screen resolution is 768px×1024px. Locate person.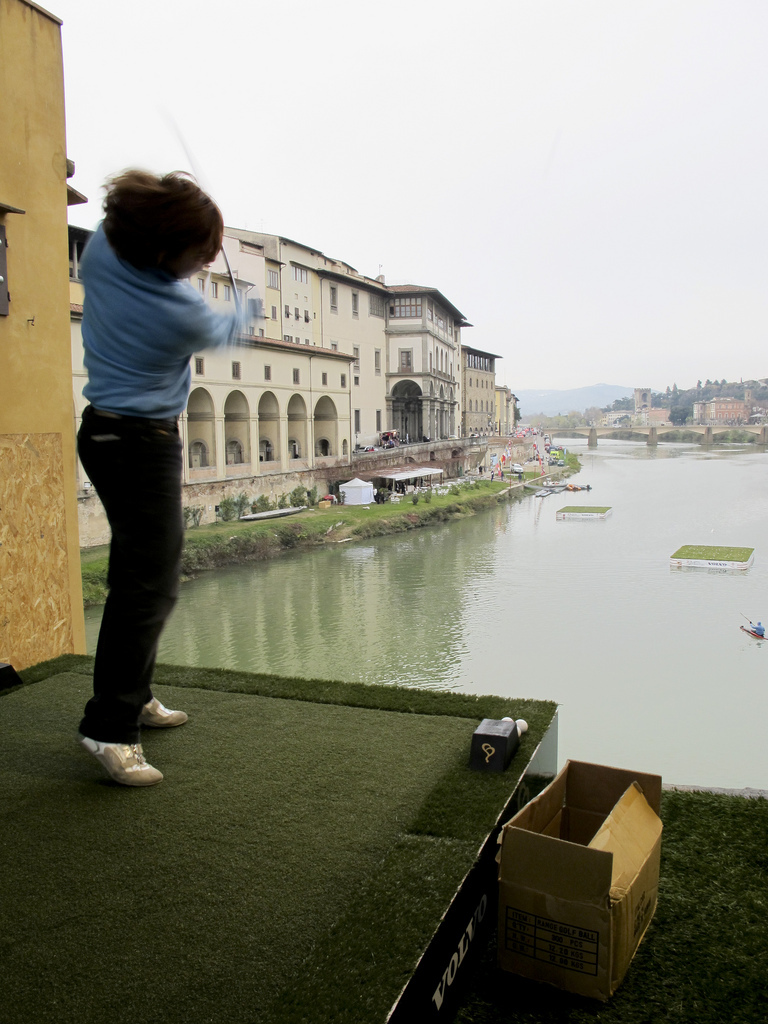
[left=57, top=123, right=241, bottom=806].
